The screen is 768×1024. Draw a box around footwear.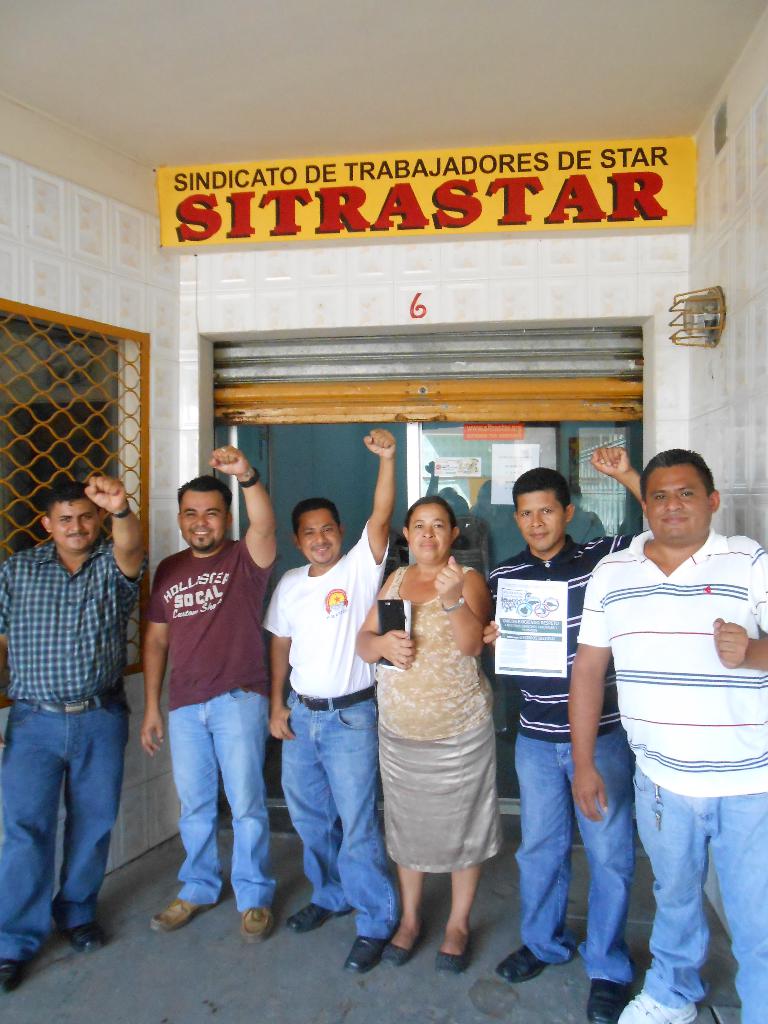
x1=341, y1=936, x2=380, y2=975.
